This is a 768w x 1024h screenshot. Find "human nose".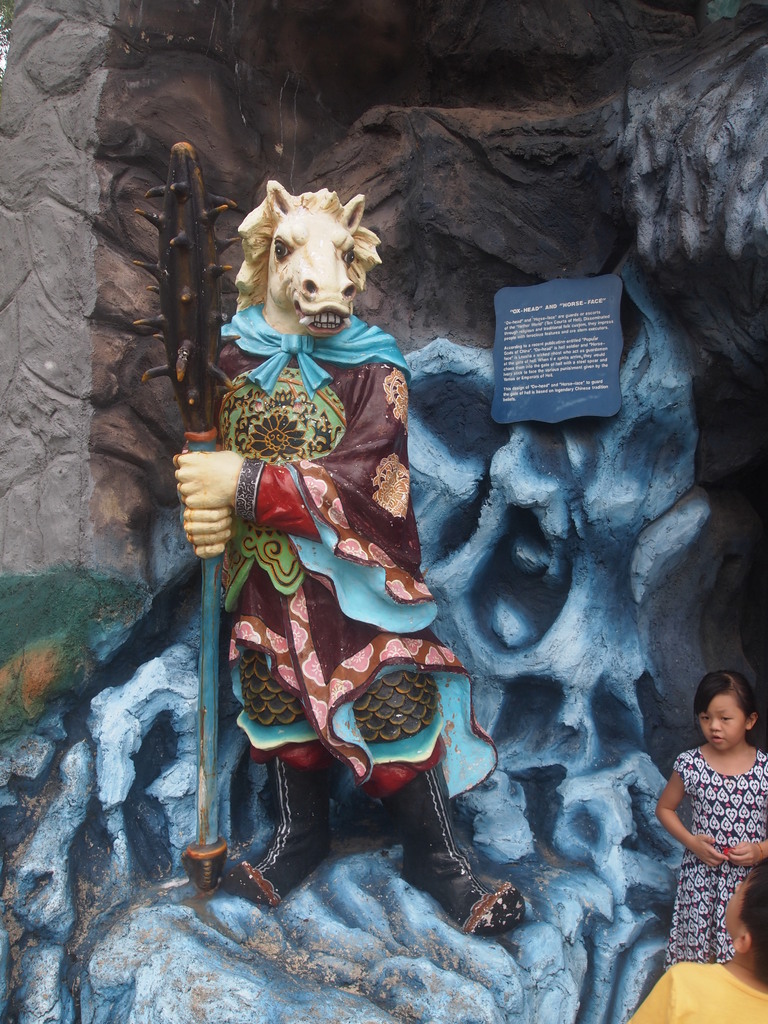
Bounding box: <bbox>709, 718, 721, 734</bbox>.
